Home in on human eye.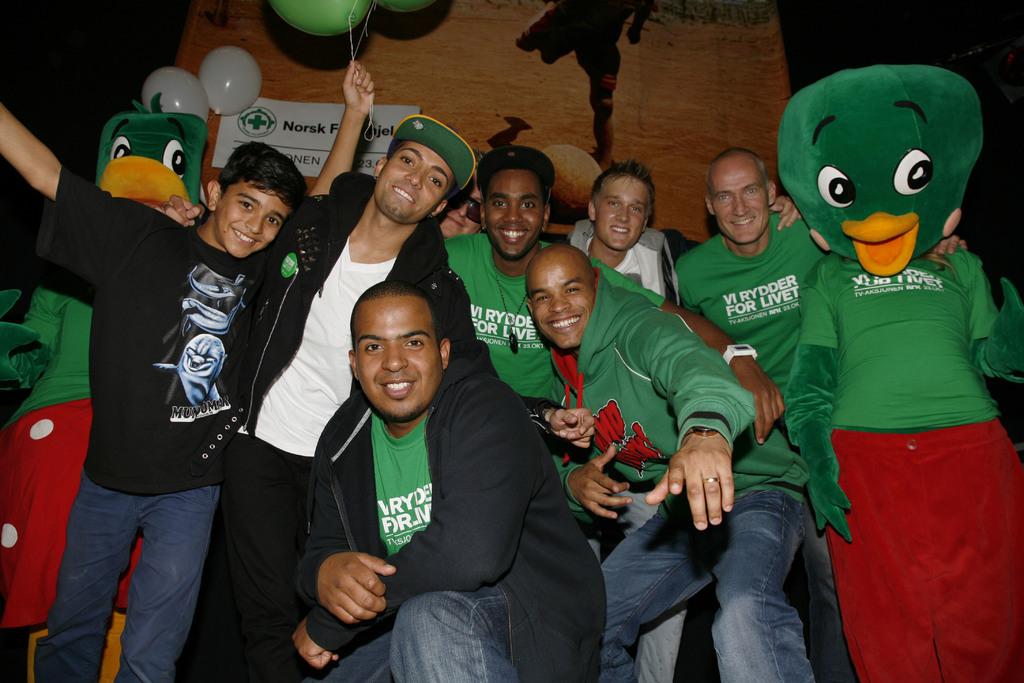
Homed in at BBox(628, 207, 640, 213).
